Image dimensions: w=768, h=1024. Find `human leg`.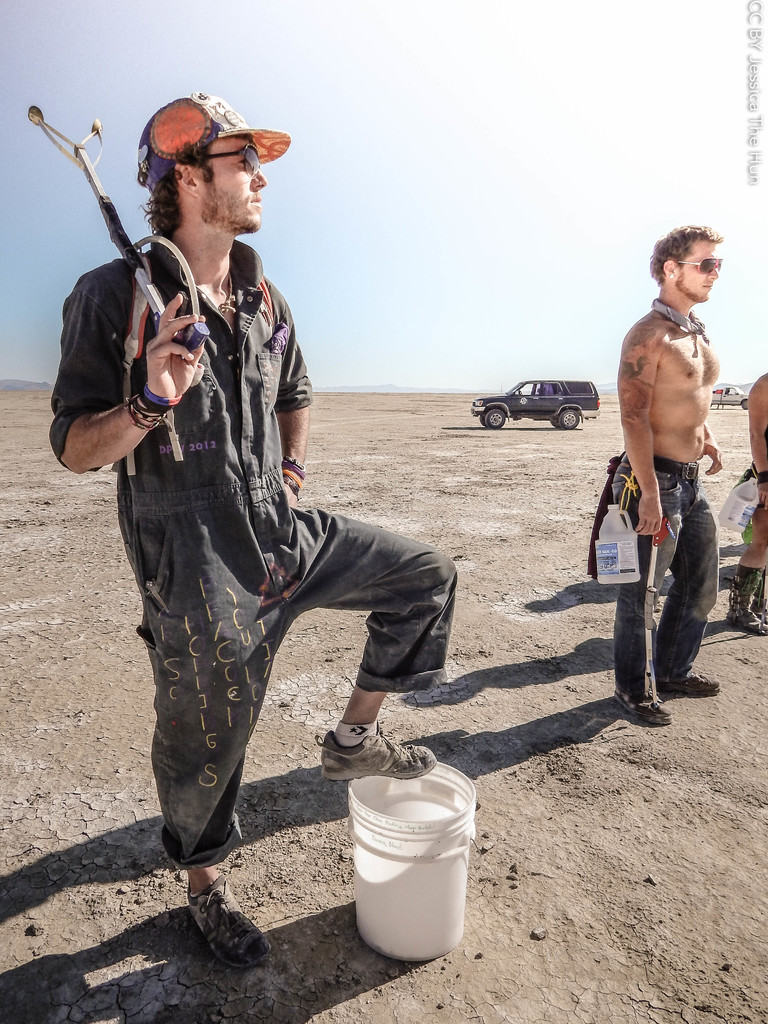
<box>604,445,680,722</box>.
